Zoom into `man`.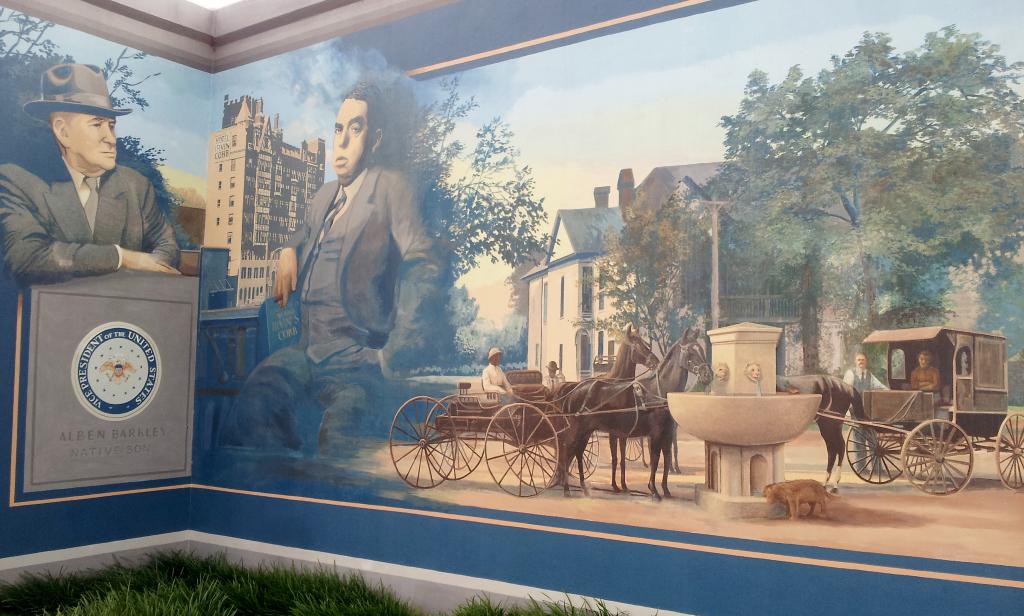
Zoom target: left=263, top=83, right=436, bottom=492.
